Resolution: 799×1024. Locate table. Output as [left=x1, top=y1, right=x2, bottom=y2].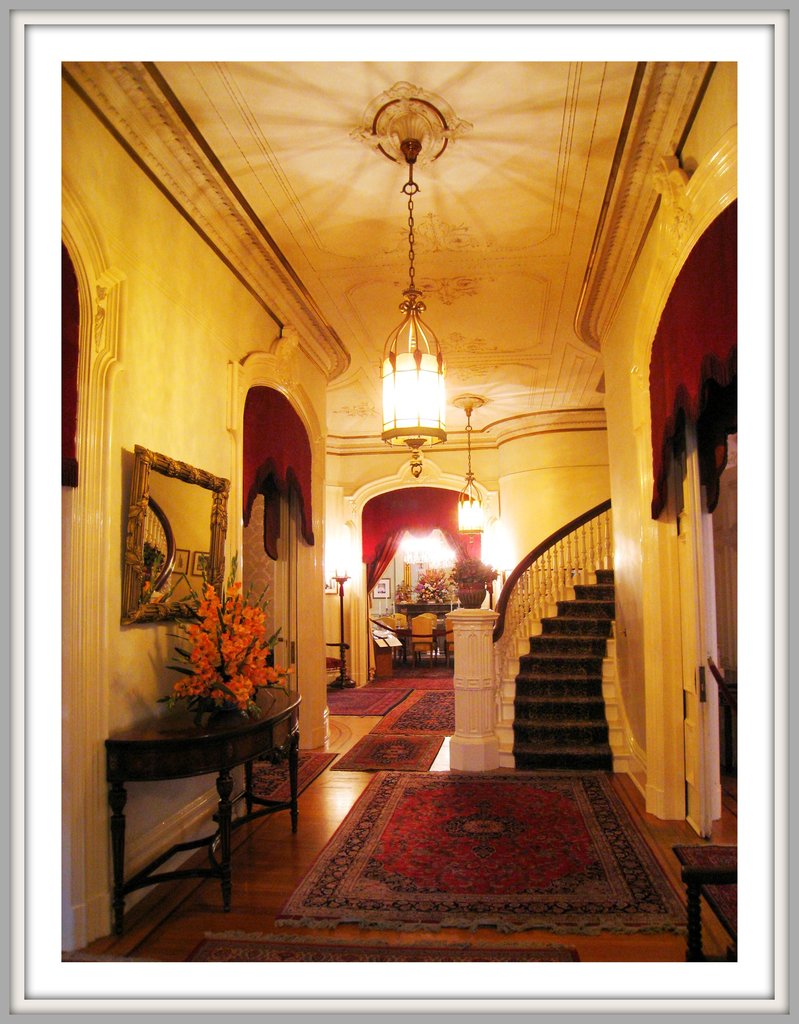
[left=100, top=682, right=325, bottom=884].
